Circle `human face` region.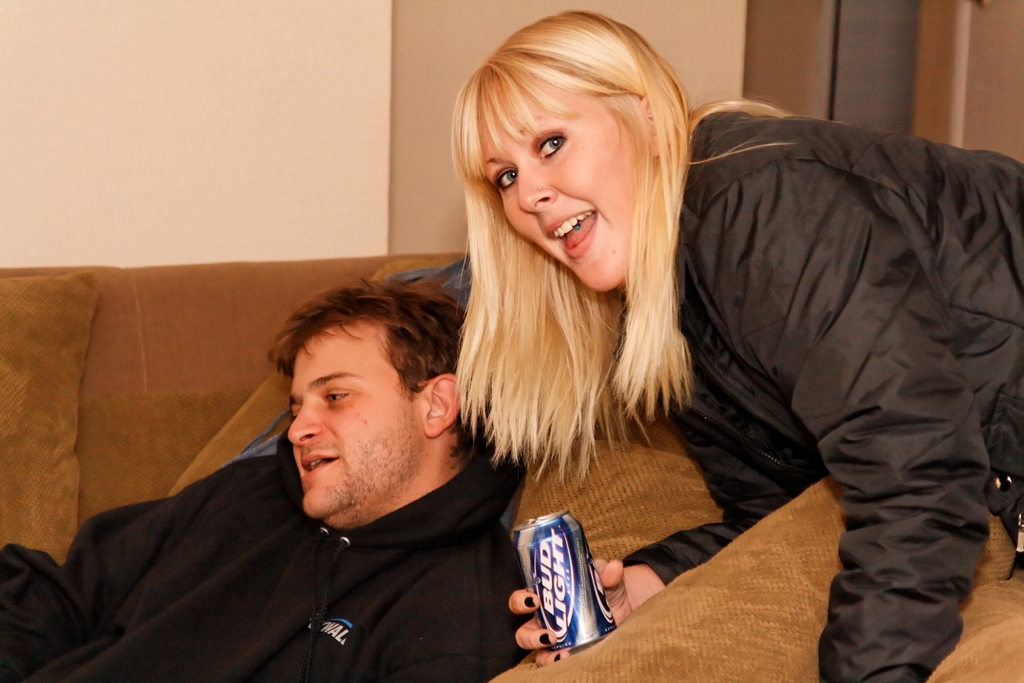
Region: {"left": 285, "top": 319, "right": 426, "bottom": 518}.
